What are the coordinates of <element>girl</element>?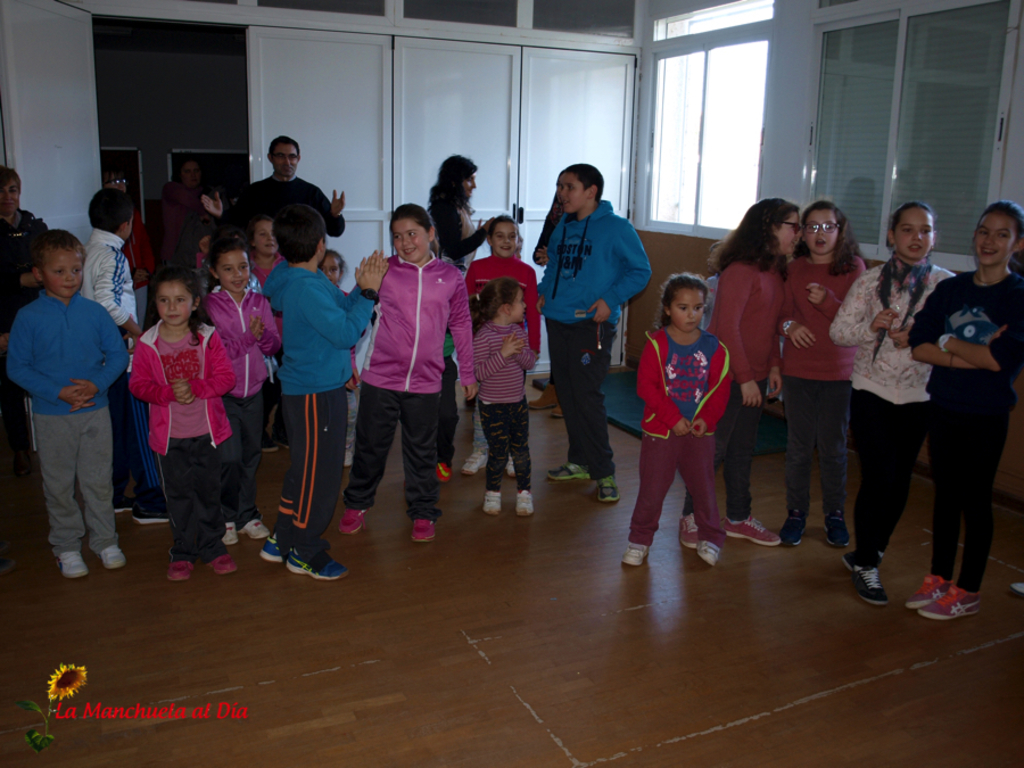
l=471, t=279, r=536, b=518.
